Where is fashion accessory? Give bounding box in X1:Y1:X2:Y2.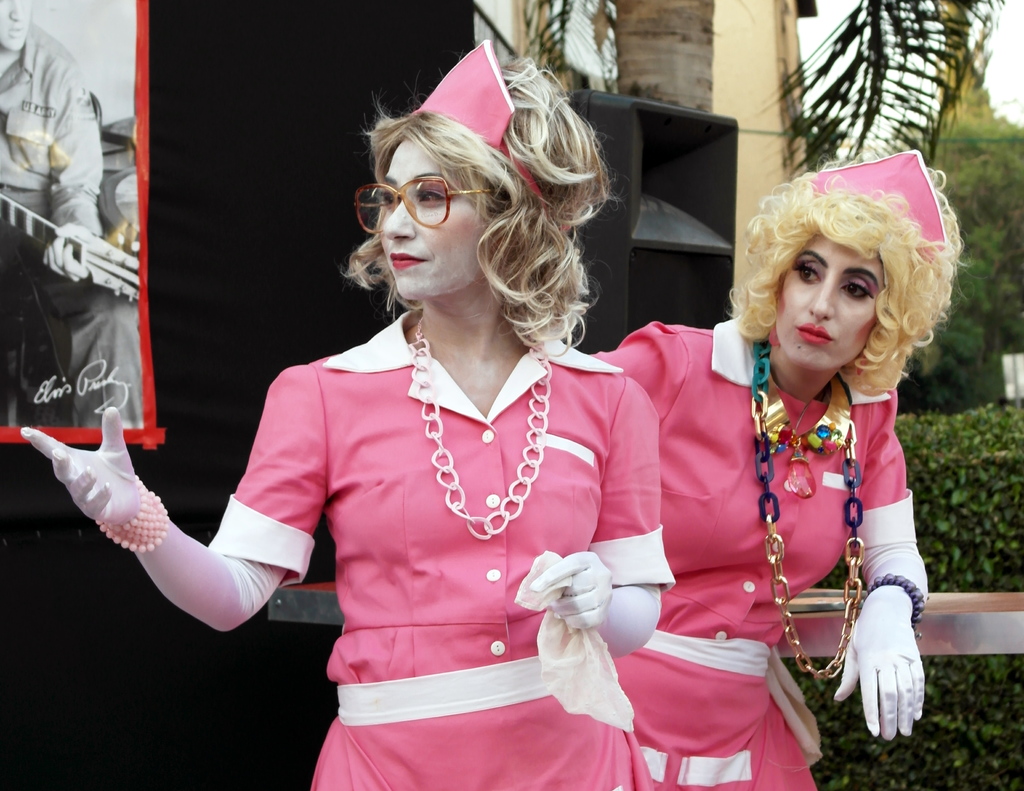
867:575:923:618.
